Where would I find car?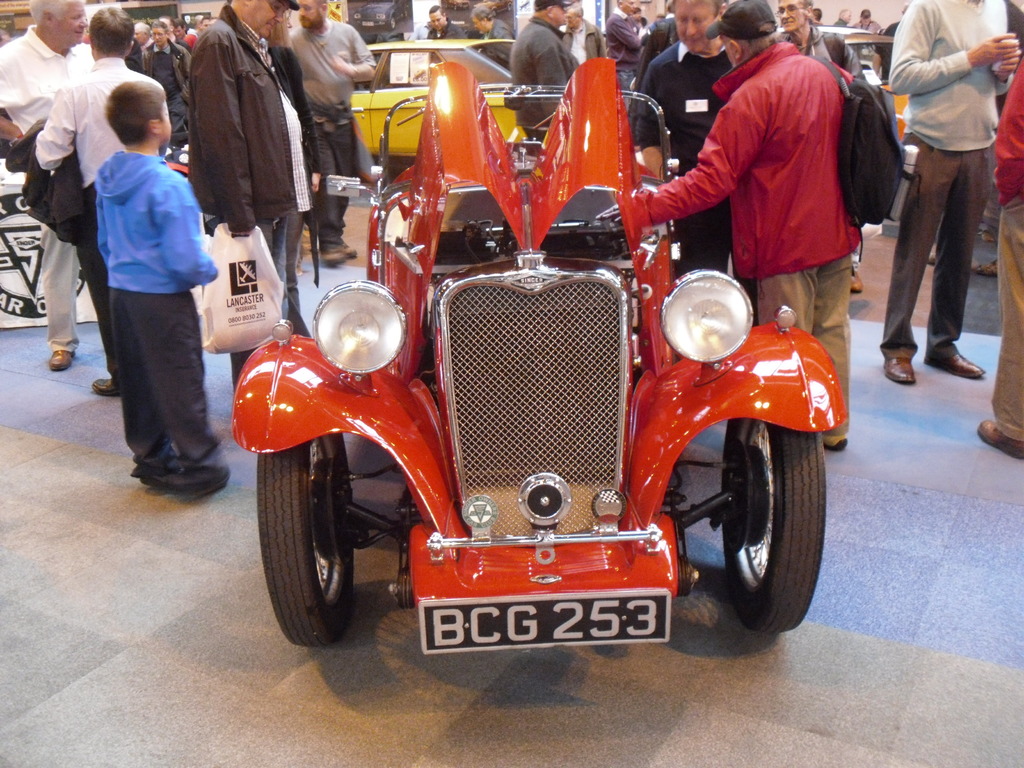
At Rect(342, 35, 526, 159).
